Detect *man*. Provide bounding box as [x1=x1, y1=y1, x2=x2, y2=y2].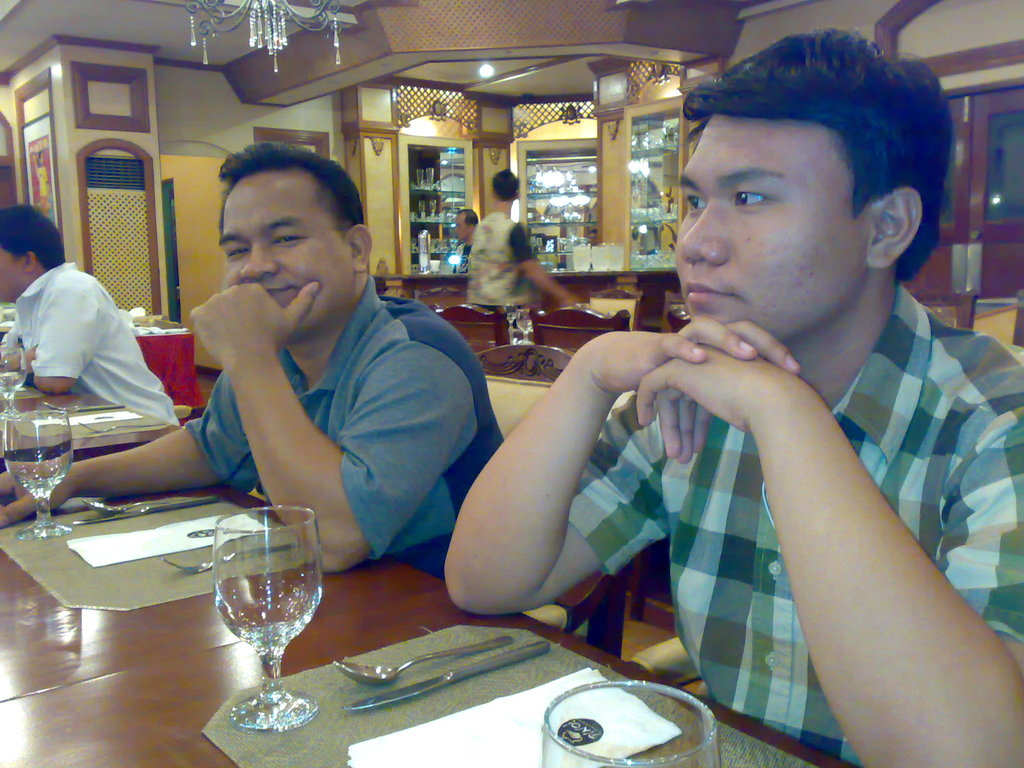
[x1=465, y1=168, x2=587, y2=312].
